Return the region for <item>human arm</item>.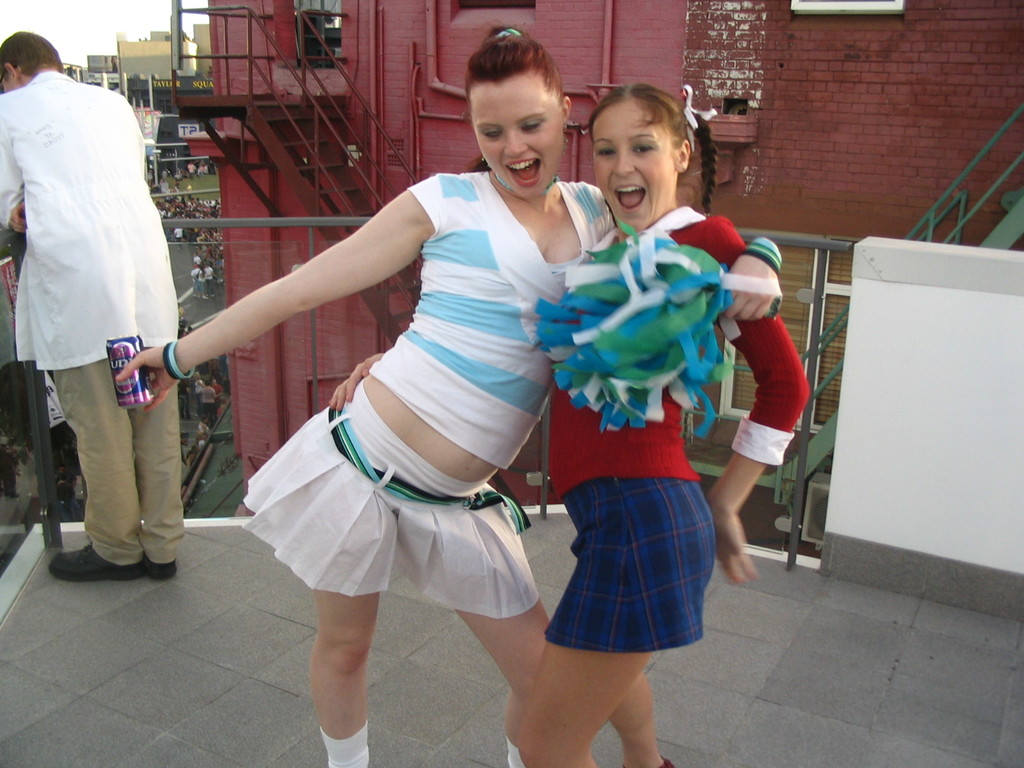
[701, 212, 819, 591].
